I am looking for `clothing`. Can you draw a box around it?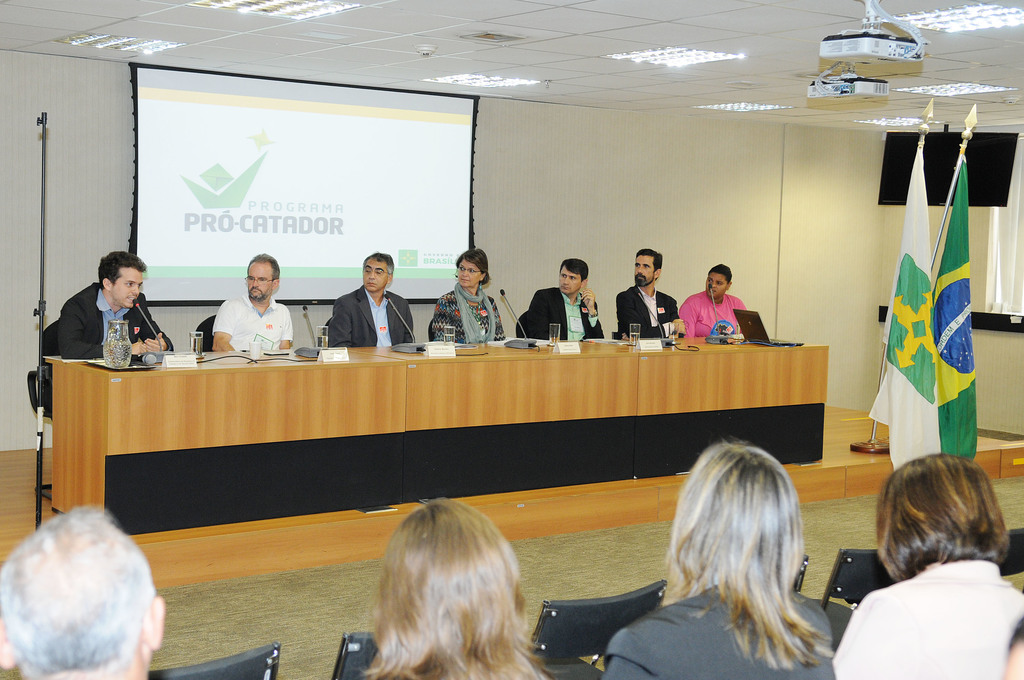
Sure, the bounding box is pyautogui.locateOnScreen(605, 576, 830, 679).
